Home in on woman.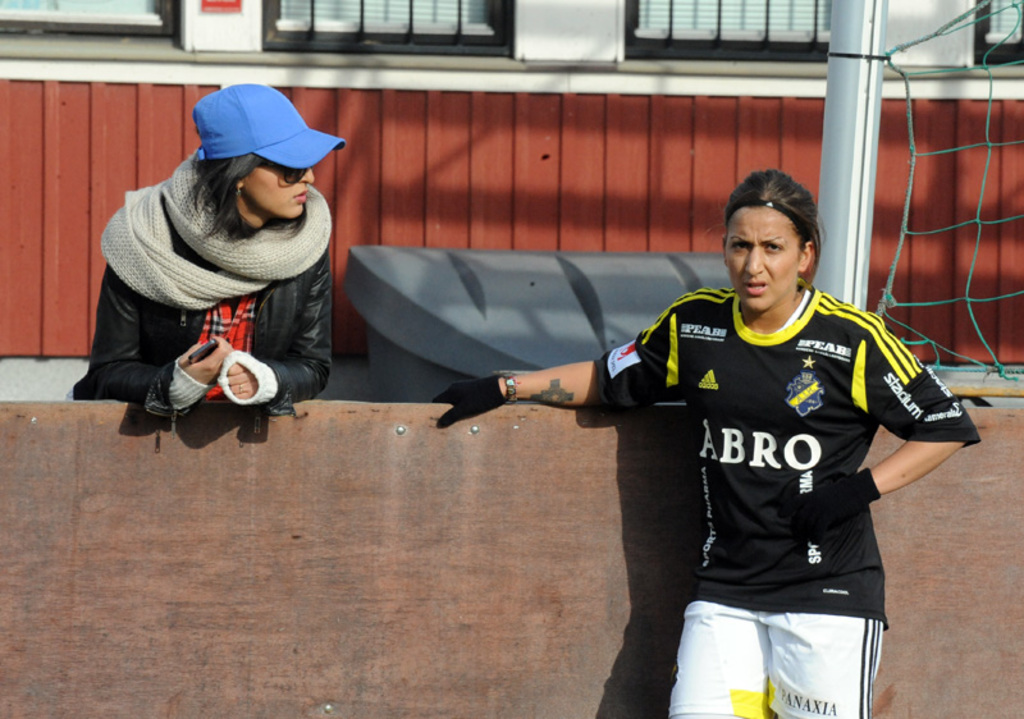
Homed in at bbox=[77, 87, 364, 457].
